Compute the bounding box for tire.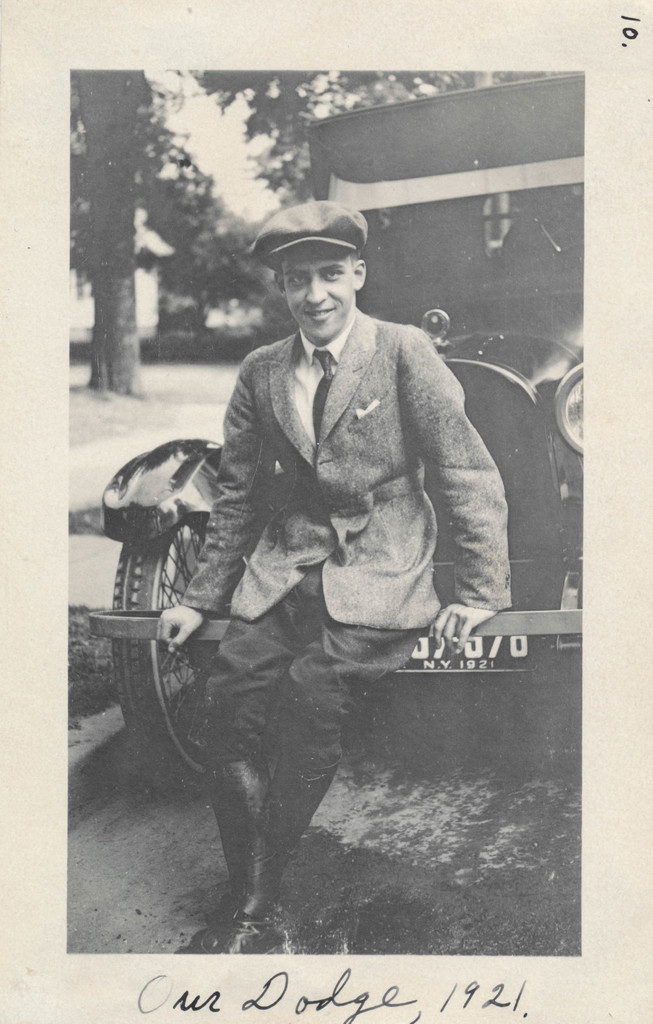
x1=108 y1=516 x2=220 y2=804.
